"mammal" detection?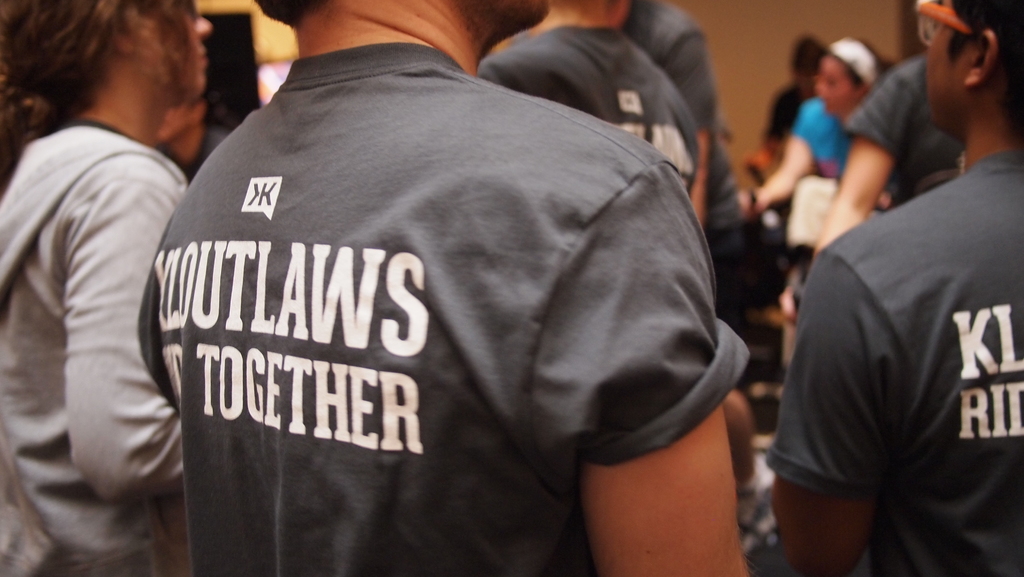
l=801, t=58, r=968, b=261
